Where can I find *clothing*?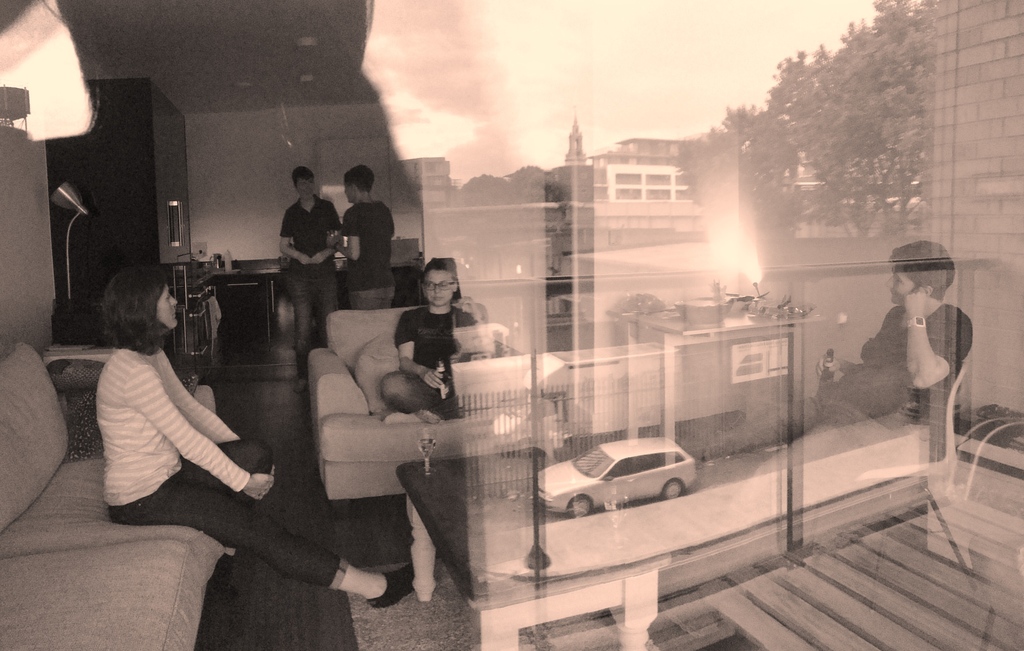
You can find it at <bbox>296, 264, 327, 328</bbox>.
